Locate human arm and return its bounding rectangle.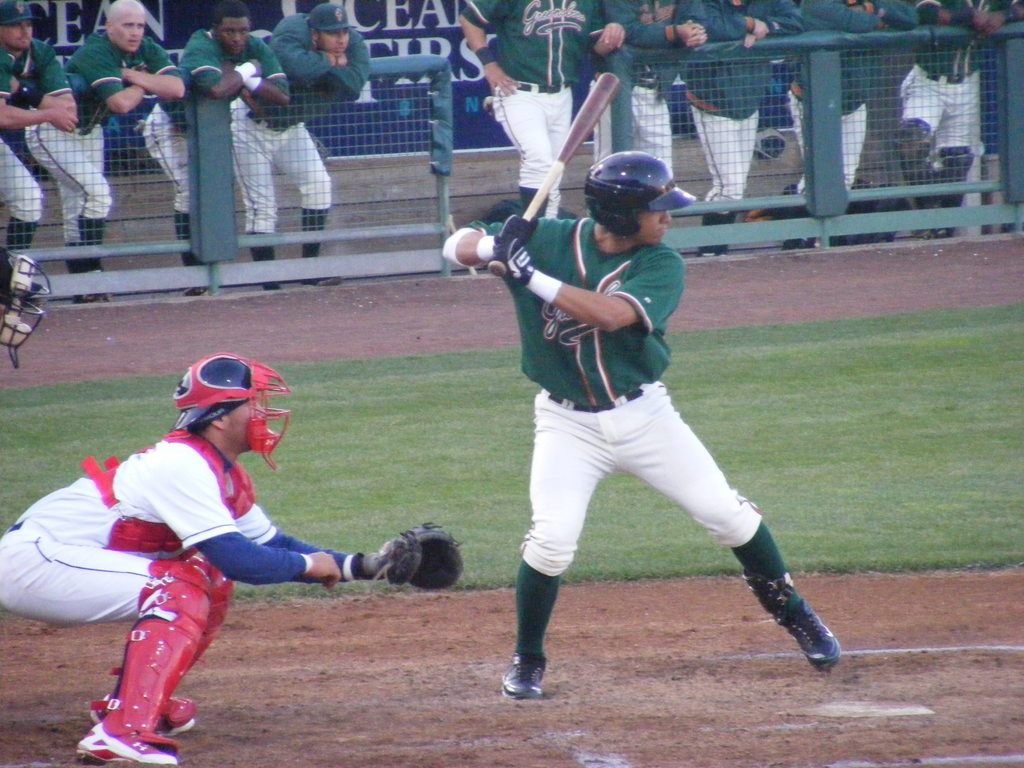
<box>802,0,888,29</box>.
